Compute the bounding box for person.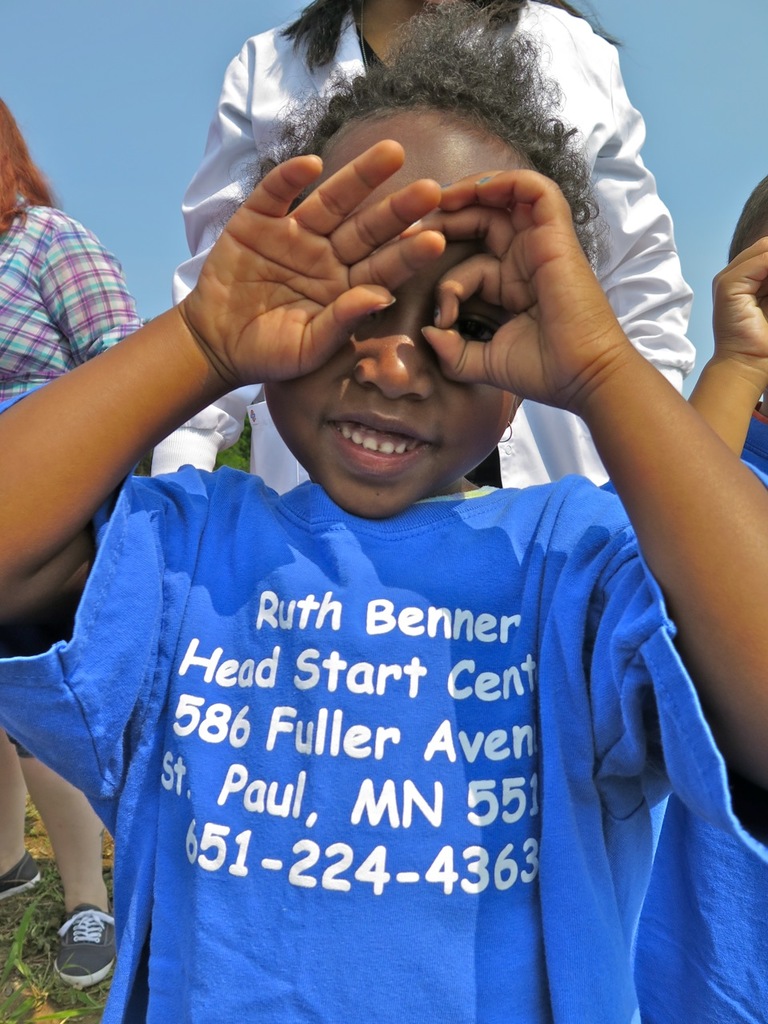
[686, 172, 767, 489].
